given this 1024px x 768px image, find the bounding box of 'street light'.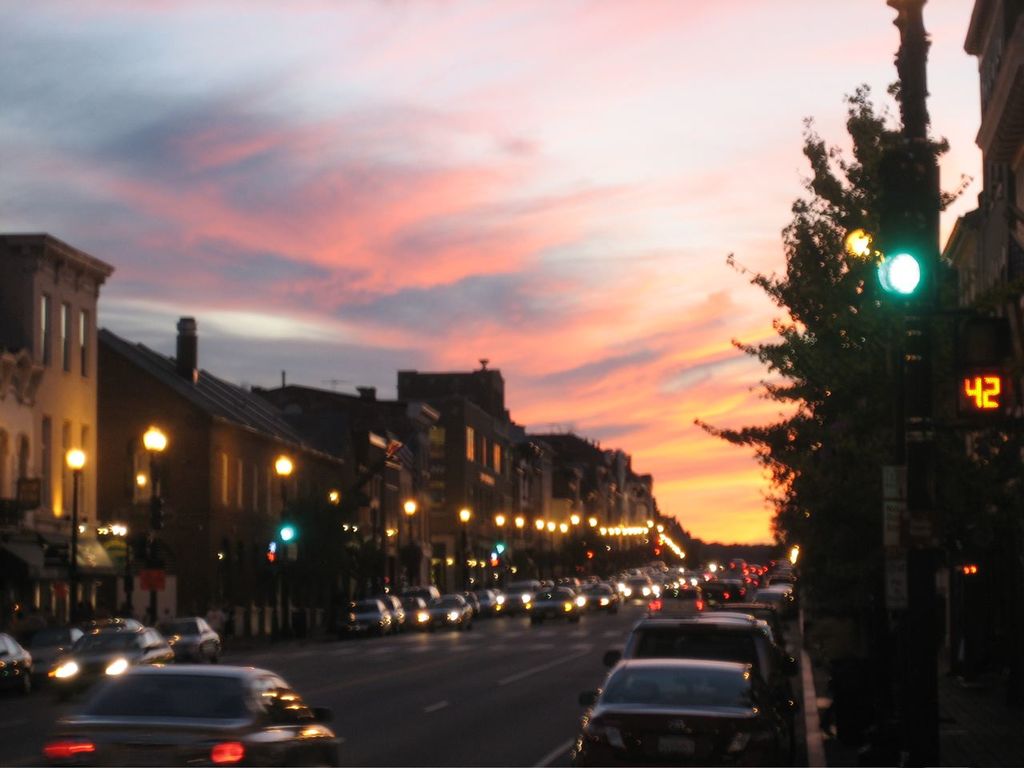
l=494, t=512, r=508, b=586.
